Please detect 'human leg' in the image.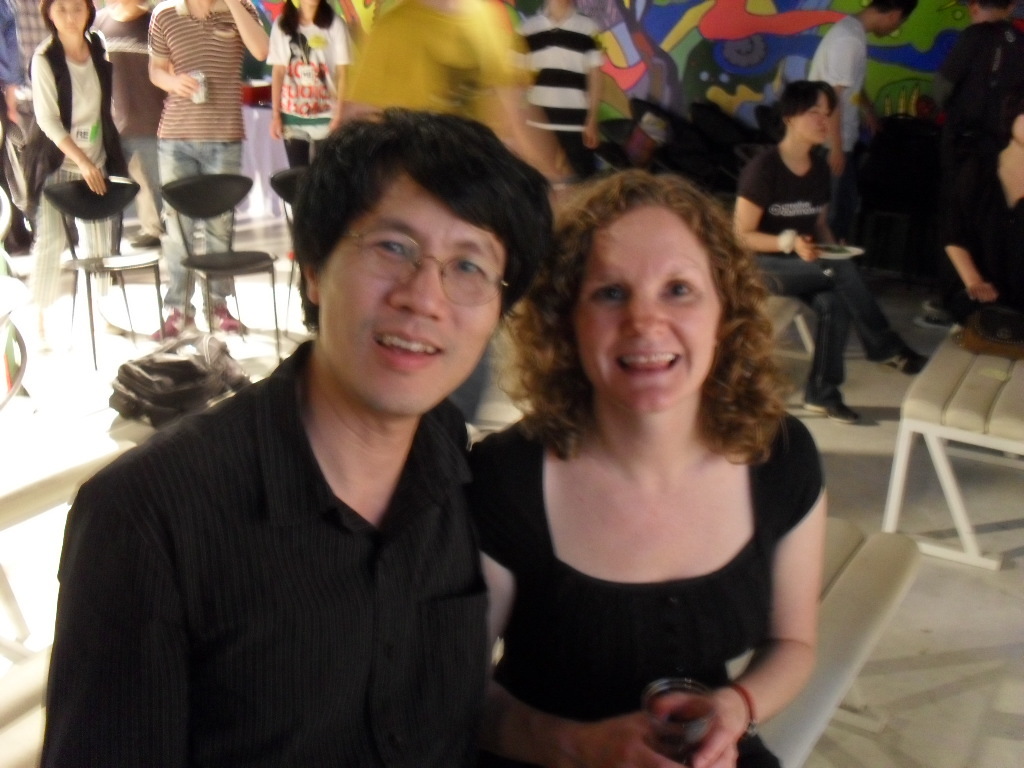
x1=83, y1=149, x2=118, y2=348.
